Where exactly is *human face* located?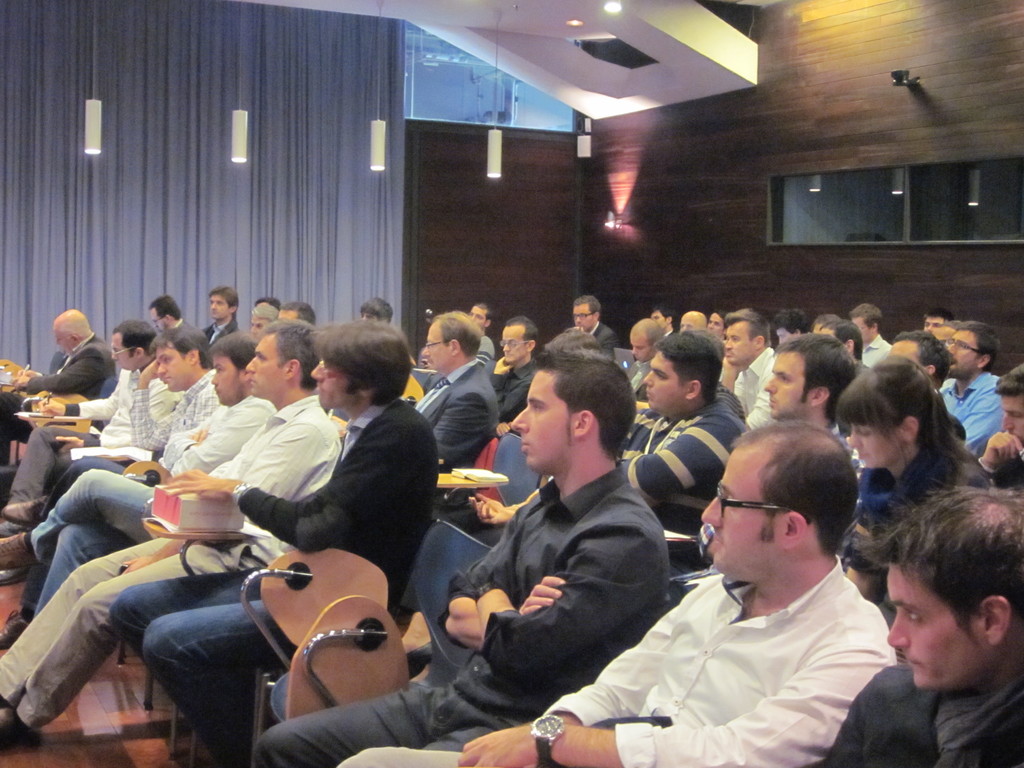
Its bounding box is left=725, top=323, right=755, bottom=369.
